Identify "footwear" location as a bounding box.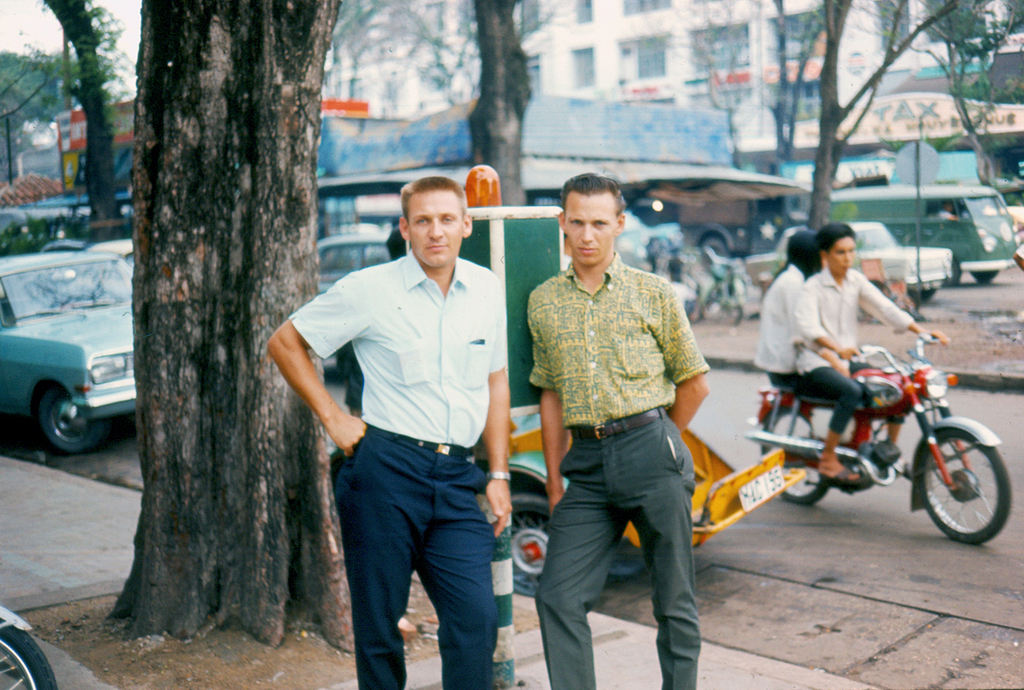
<region>818, 466, 859, 483</region>.
